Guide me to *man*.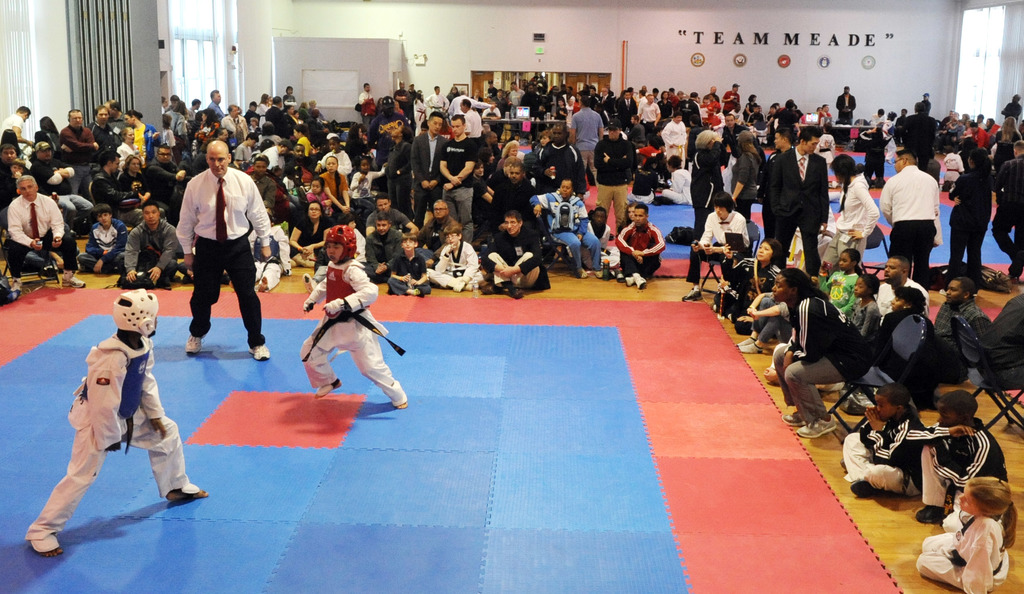
Guidance: 410:111:449:231.
